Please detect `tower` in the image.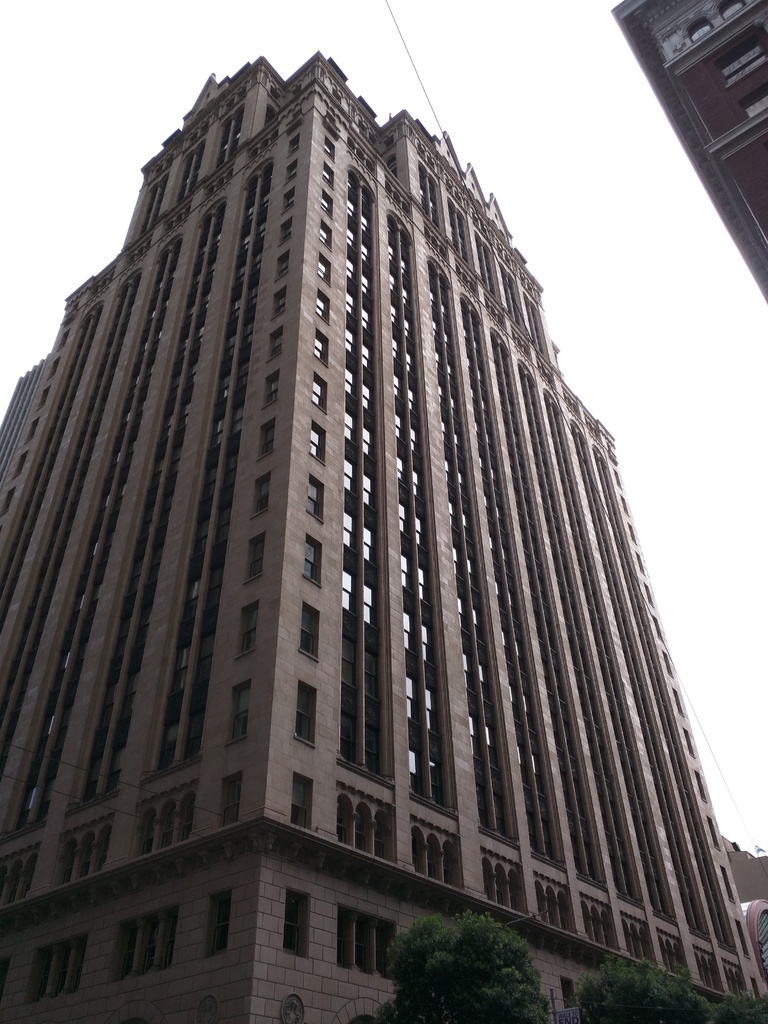
bbox=(0, 54, 767, 1023).
